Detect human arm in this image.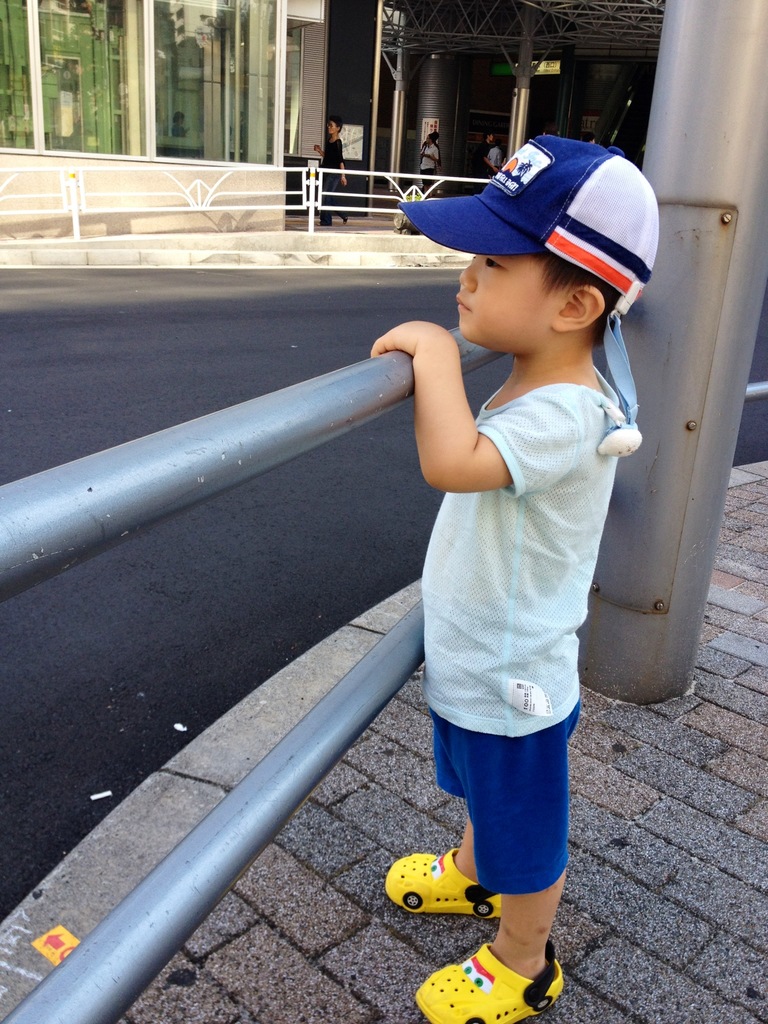
Detection: select_region(310, 141, 332, 162).
